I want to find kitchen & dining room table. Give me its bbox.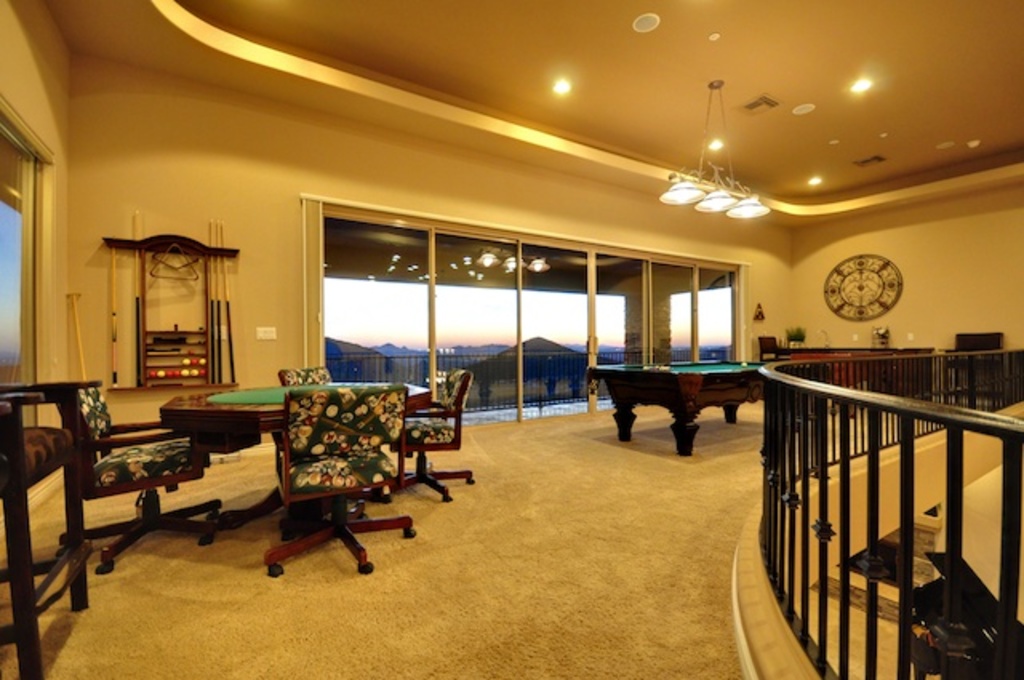
<box>110,368,462,560</box>.
